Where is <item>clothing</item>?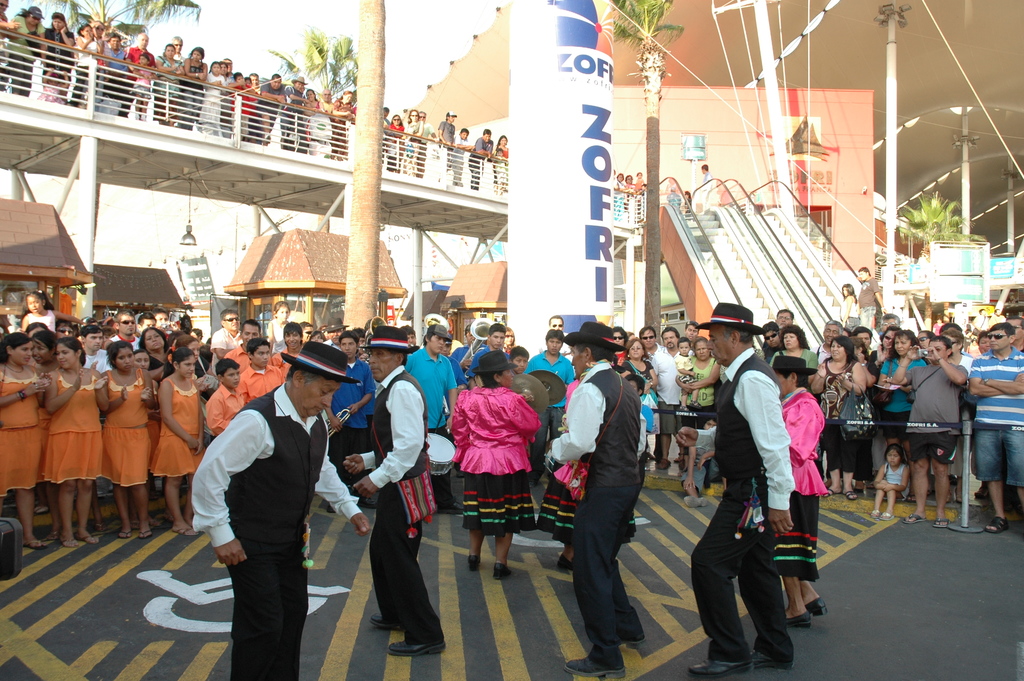
x1=645, y1=347, x2=689, y2=438.
